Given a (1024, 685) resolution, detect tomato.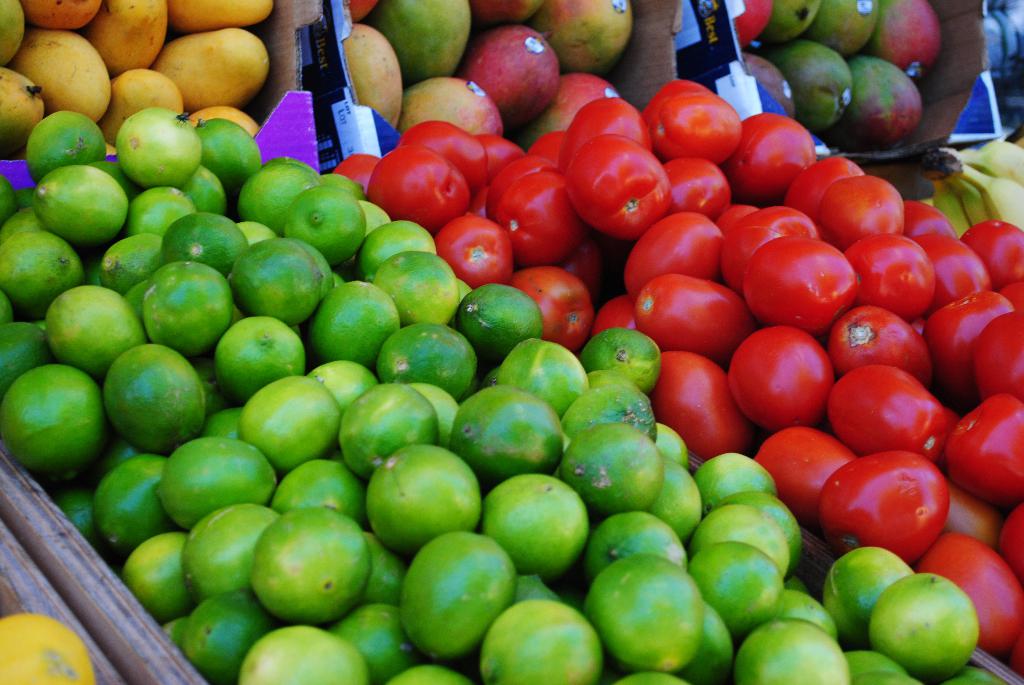
left=645, top=74, right=710, bottom=115.
